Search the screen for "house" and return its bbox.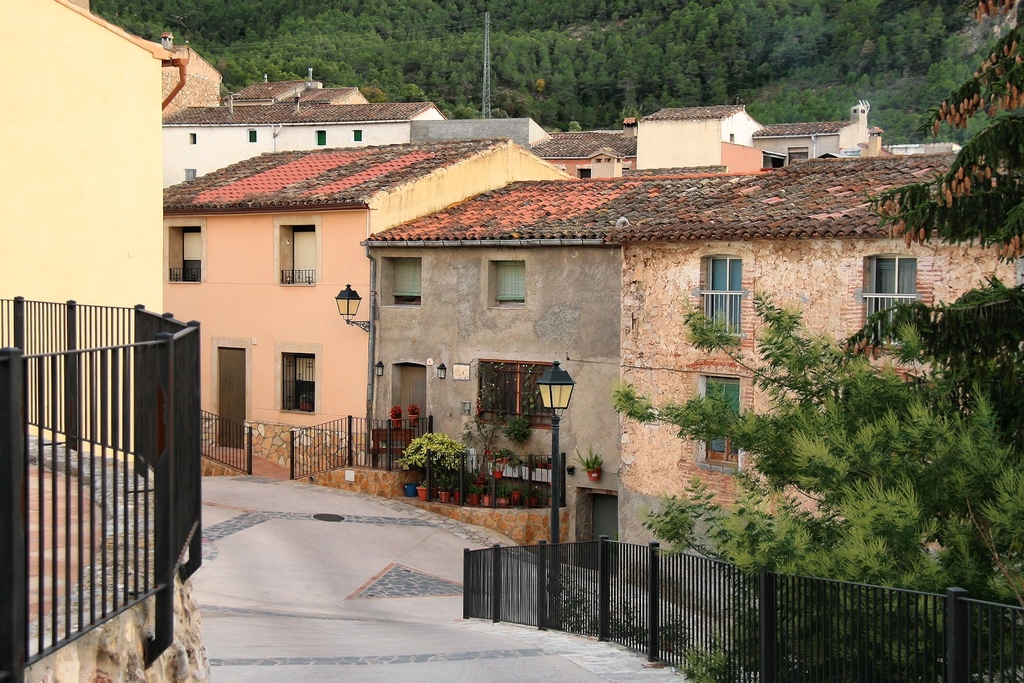
Found: [163,139,579,474].
